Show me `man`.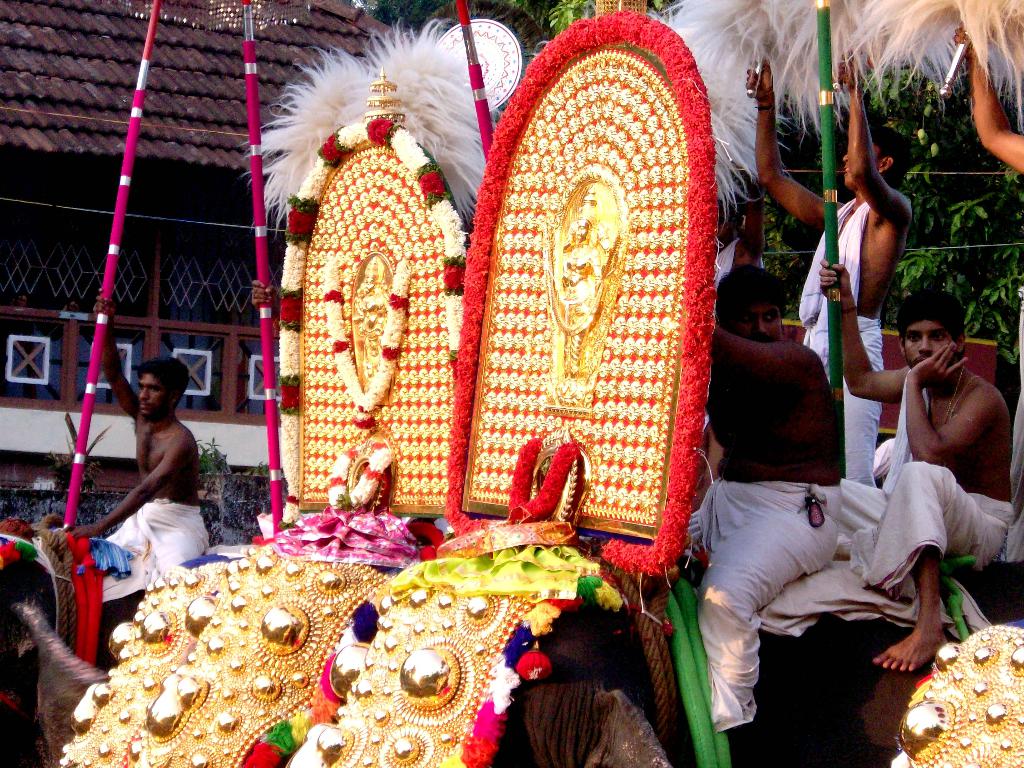
`man` is here: [x1=820, y1=258, x2=1013, y2=670].
